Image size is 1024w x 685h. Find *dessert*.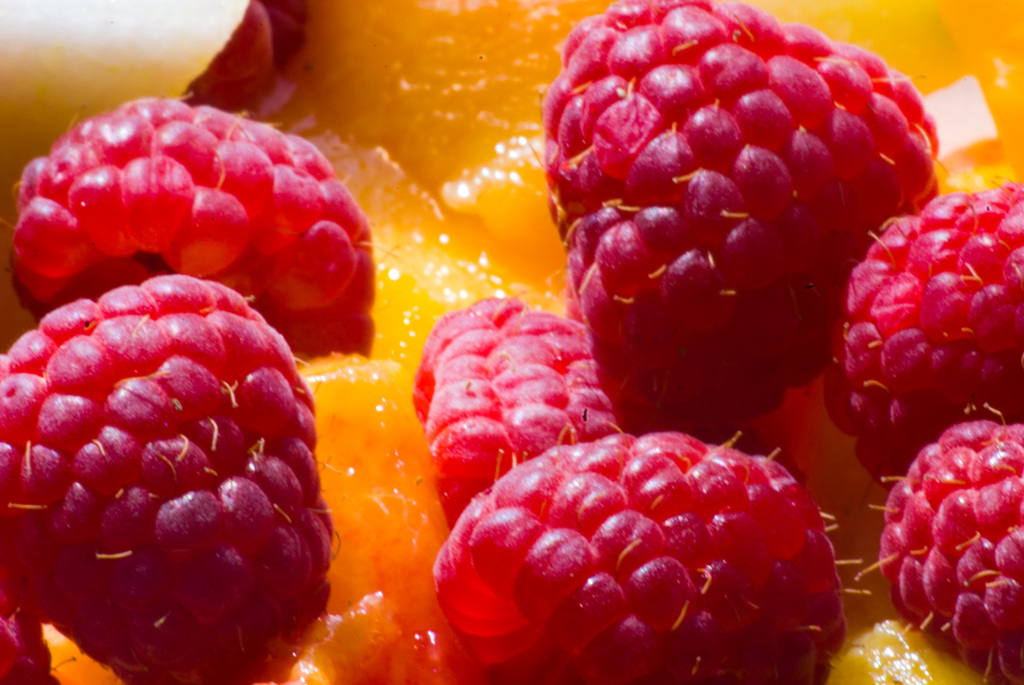
<bbox>878, 411, 1023, 678</bbox>.
